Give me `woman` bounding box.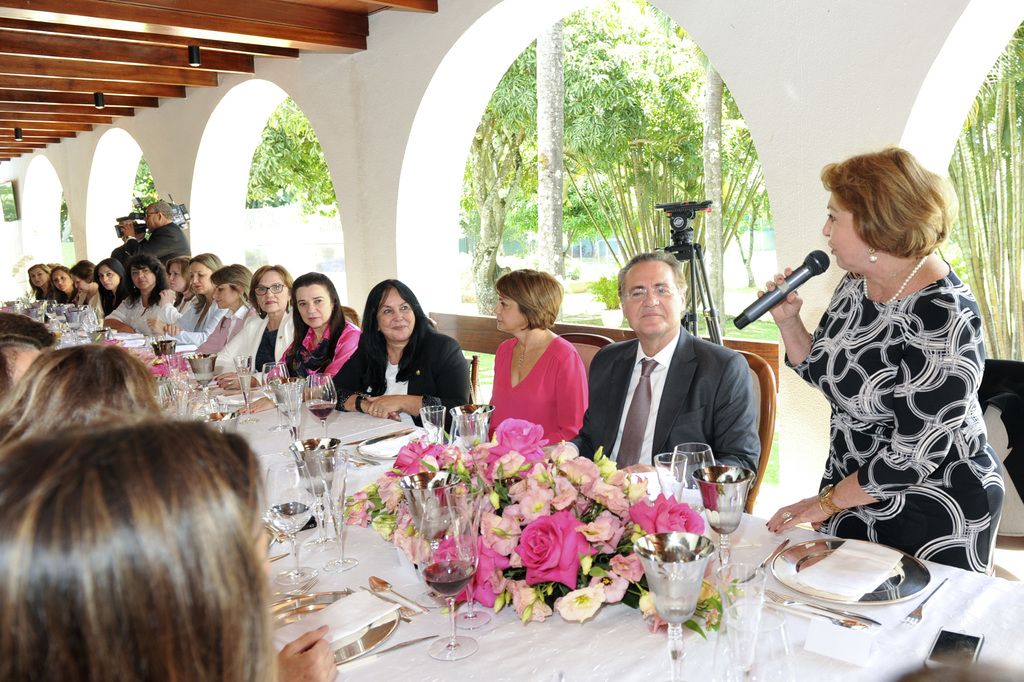
<bbox>188, 264, 262, 352</bbox>.
